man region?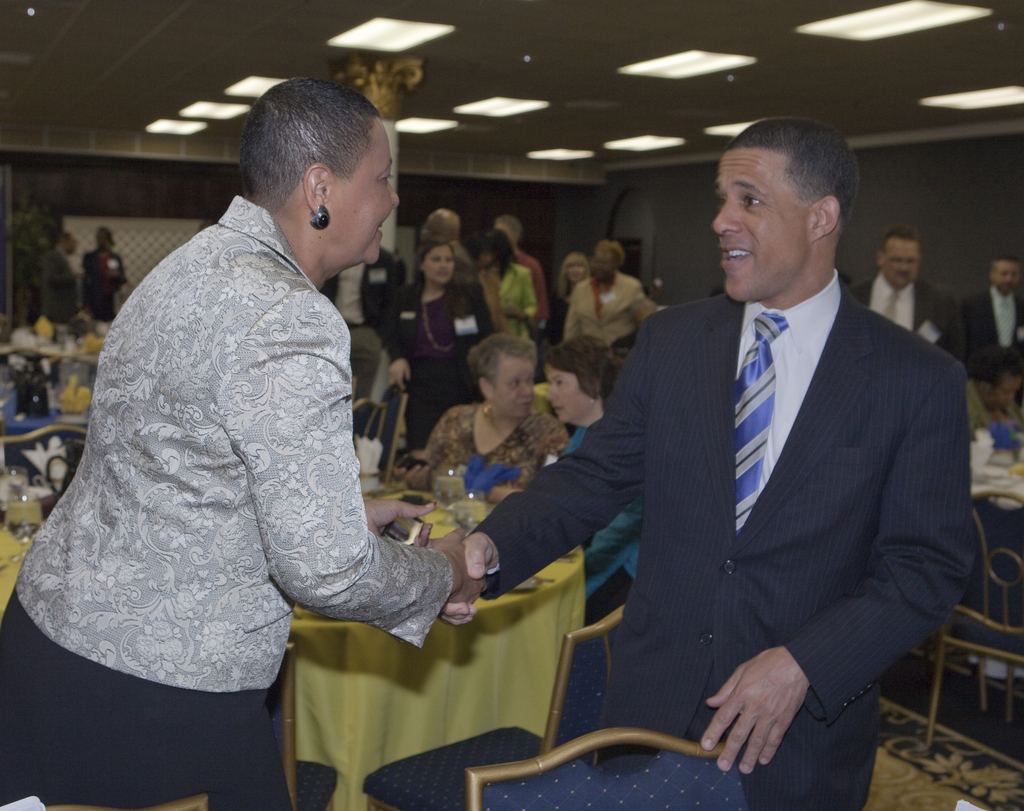
<box>958,242,1023,404</box>
